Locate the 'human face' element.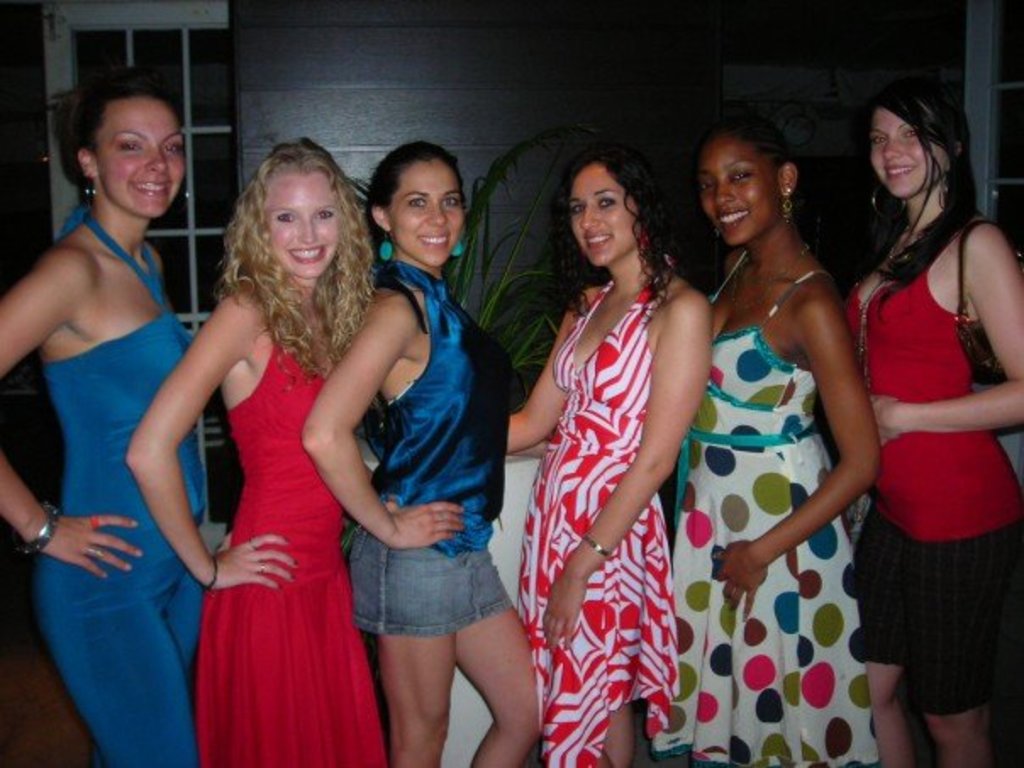
Element bbox: {"left": 565, "top": 158, "right": 637, "bottom": 266}.
